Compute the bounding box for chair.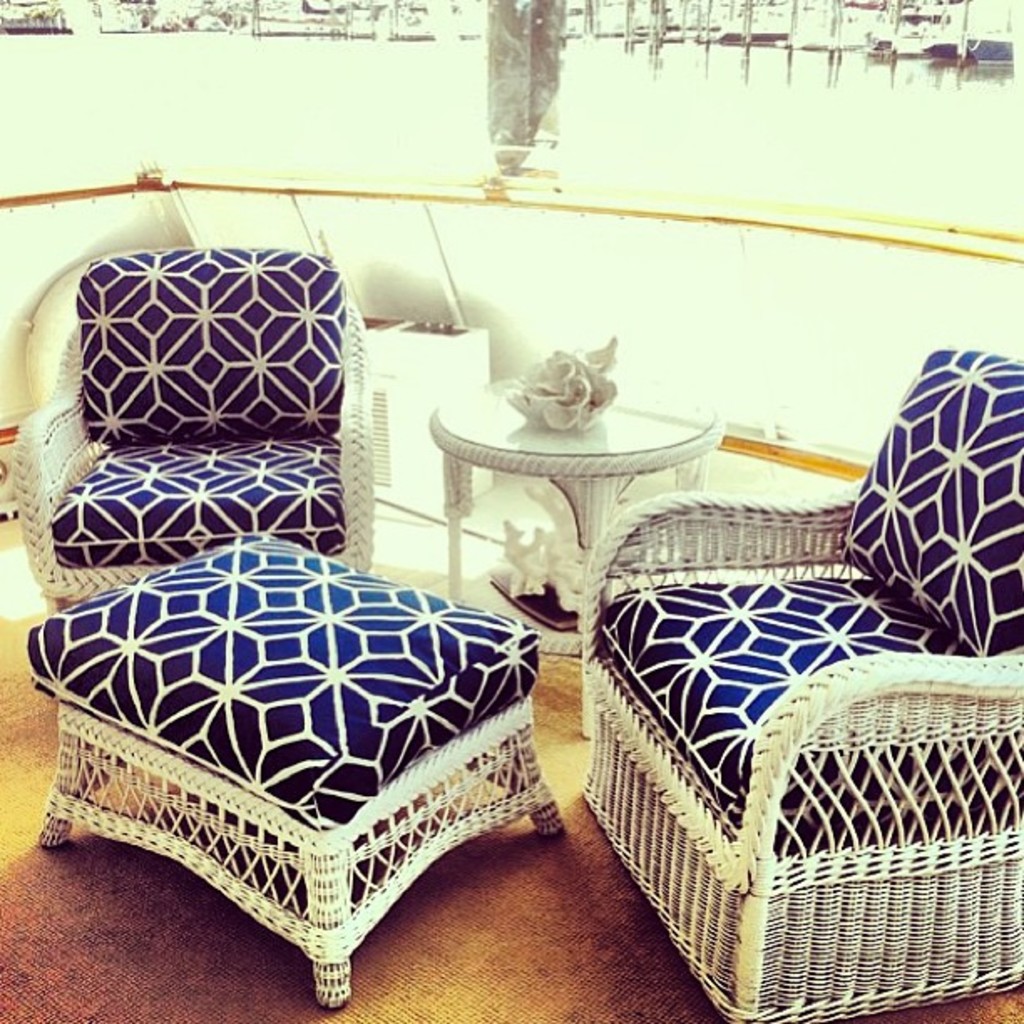
3/239/380/617.
